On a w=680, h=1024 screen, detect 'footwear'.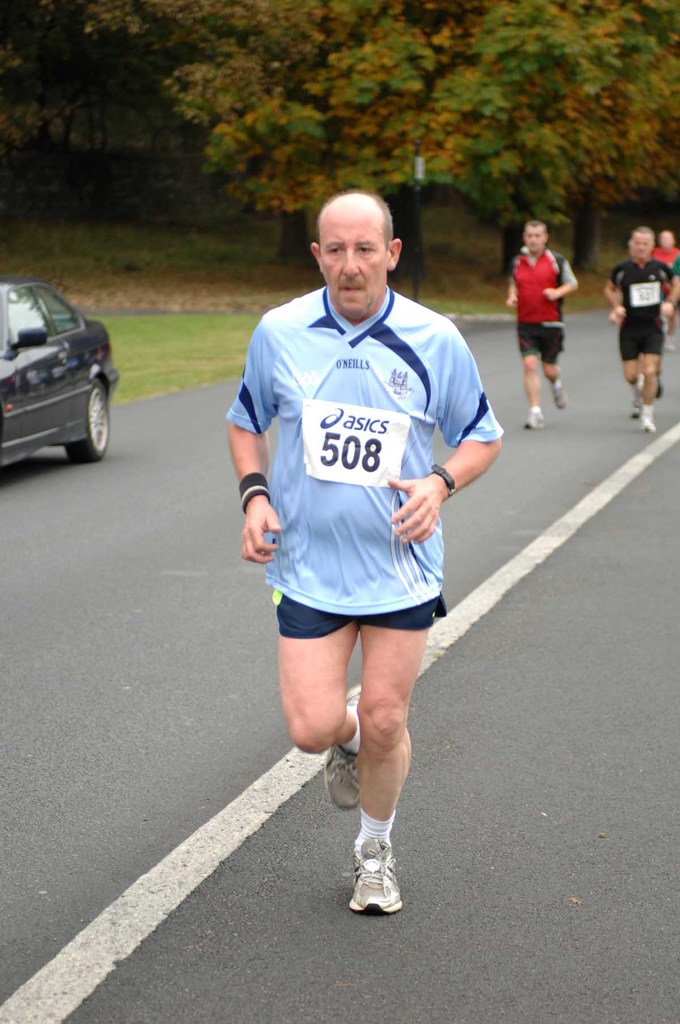
[345,842,409,922].
